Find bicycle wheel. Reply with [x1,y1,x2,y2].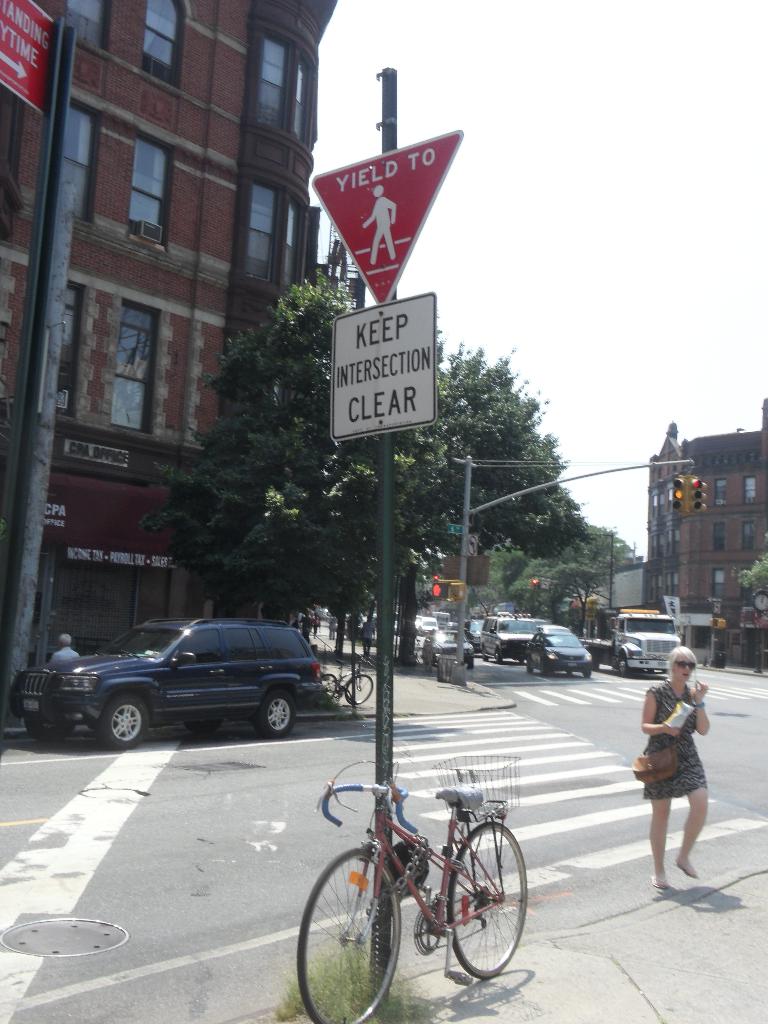
[320,671,334,699].
